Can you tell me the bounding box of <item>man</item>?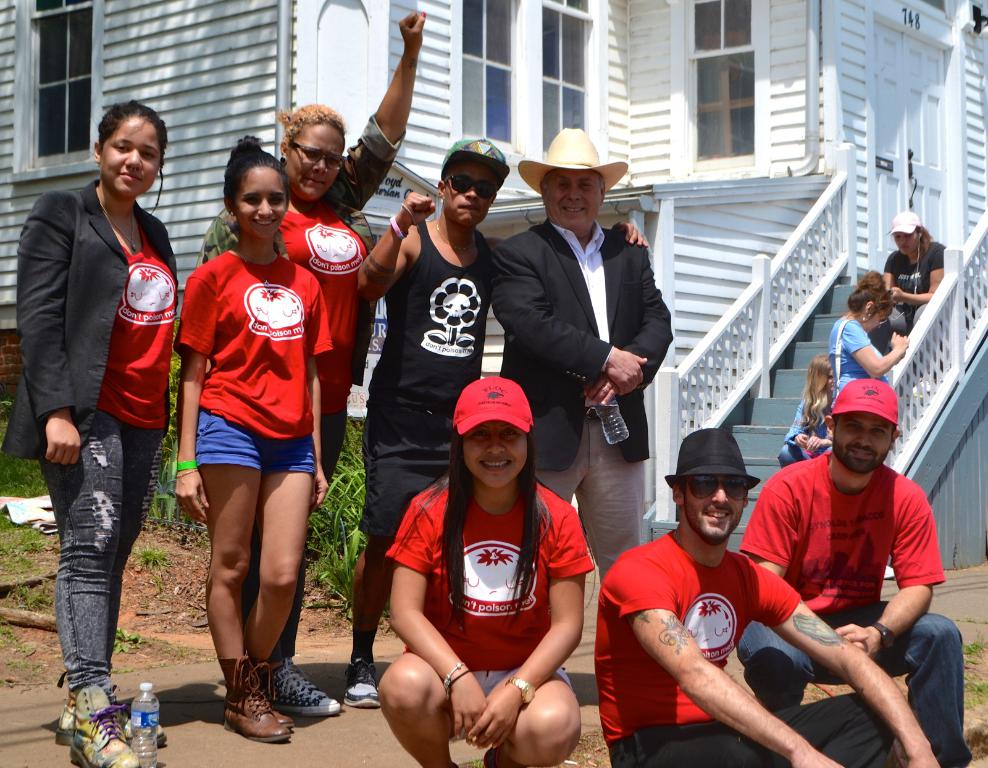
598,425,937,767.
